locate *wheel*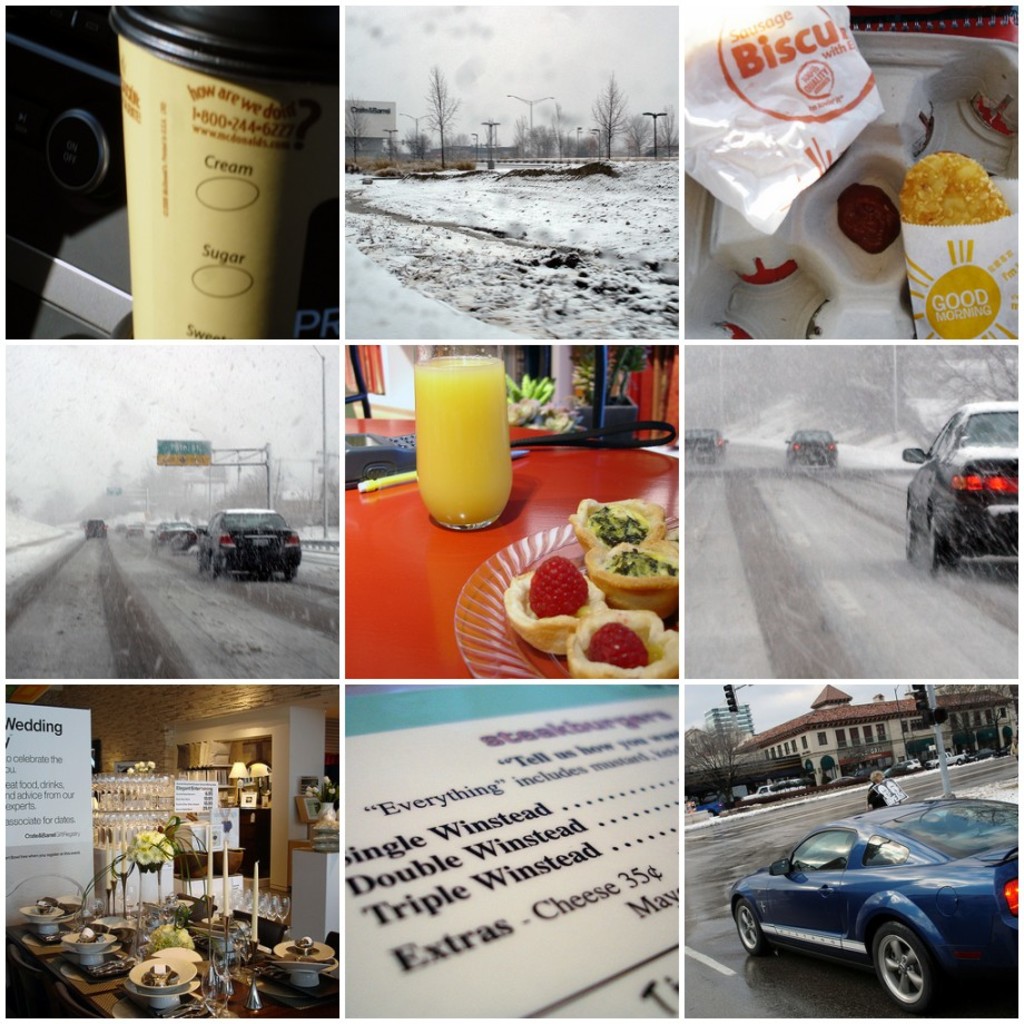
<region>905, 510, 920, 560</region>
